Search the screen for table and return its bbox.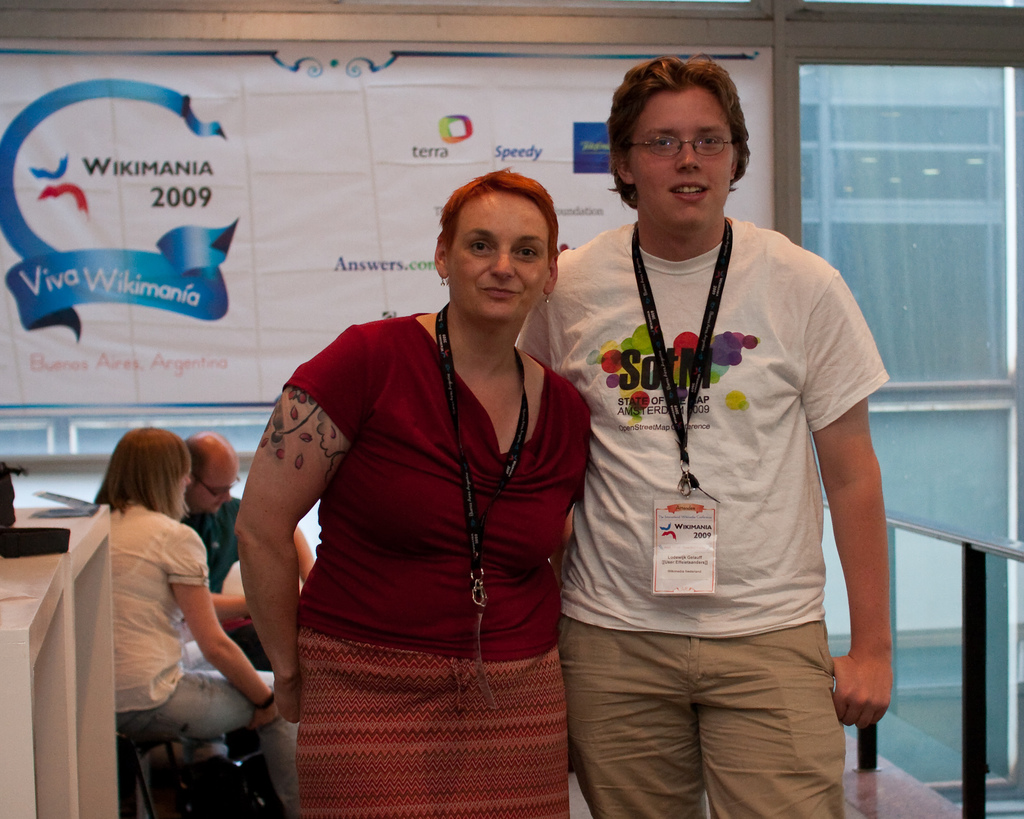
Found: box=[0, 493, 120, 818].
